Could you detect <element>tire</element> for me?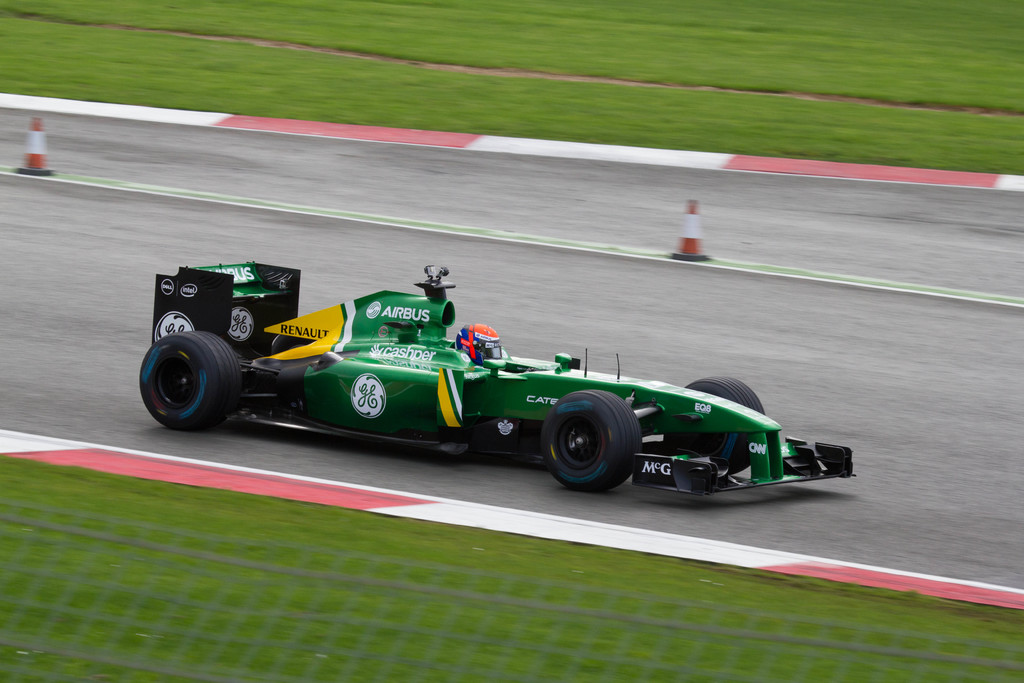
Detection result: (left=138, top=329, right=238, bottom=432).
